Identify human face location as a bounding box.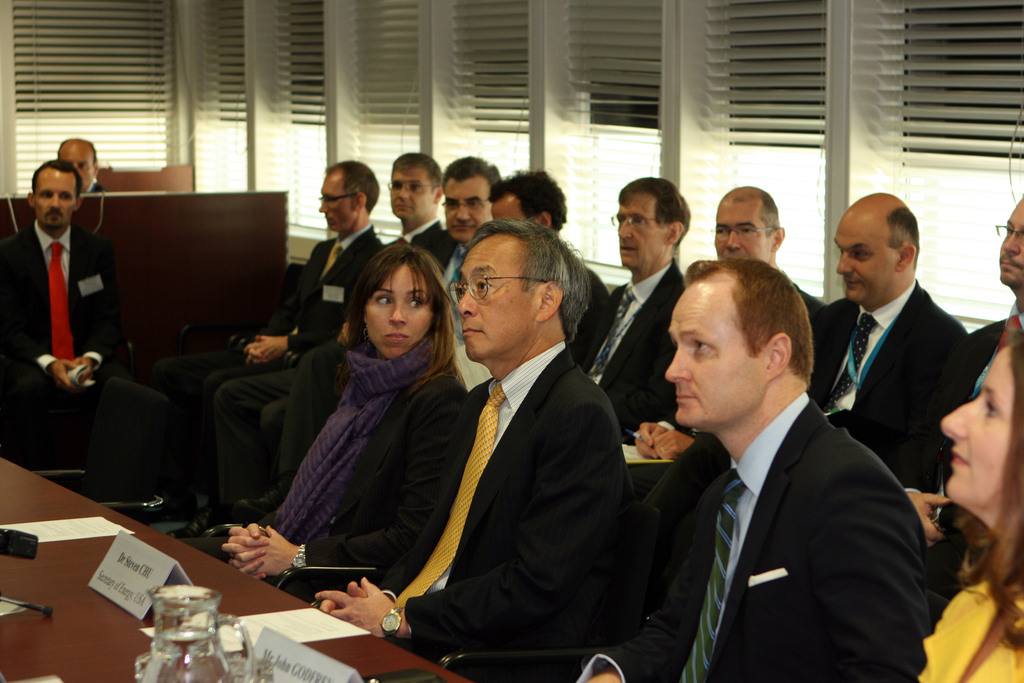
(left=60, top=143, right=94, bottom=191).
